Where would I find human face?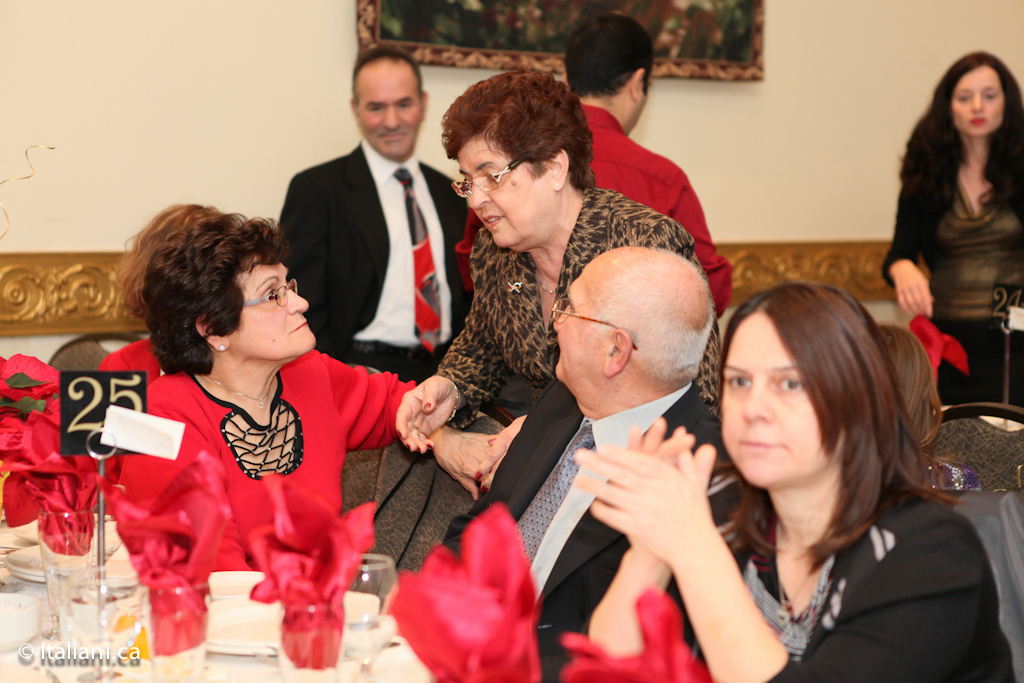
At bbox=[355, 66, 421, 159].
